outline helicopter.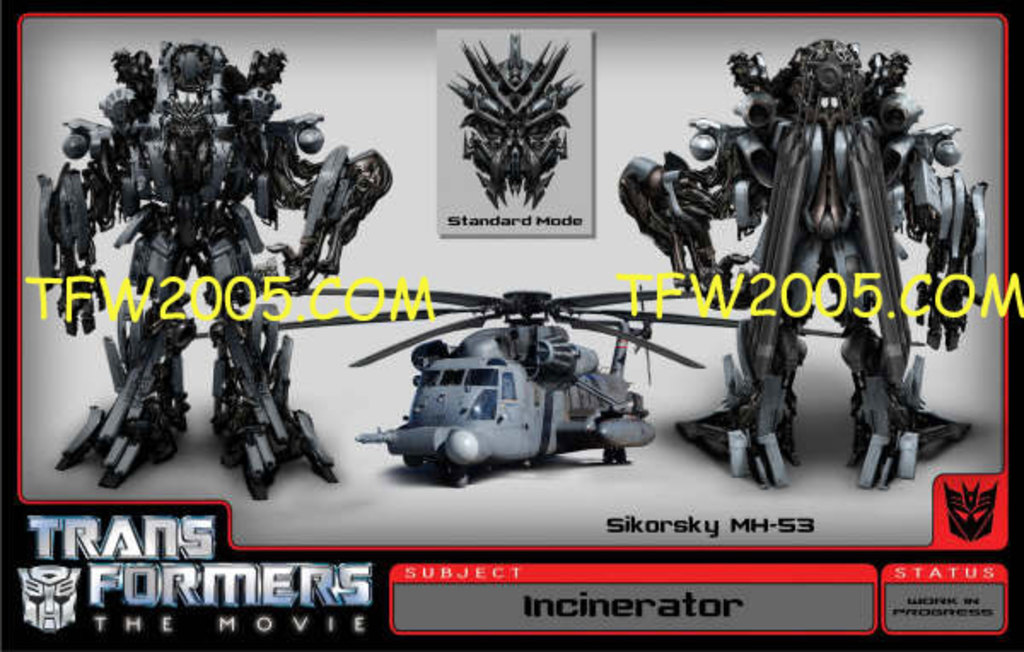
Outline: 176 287 925 488.
